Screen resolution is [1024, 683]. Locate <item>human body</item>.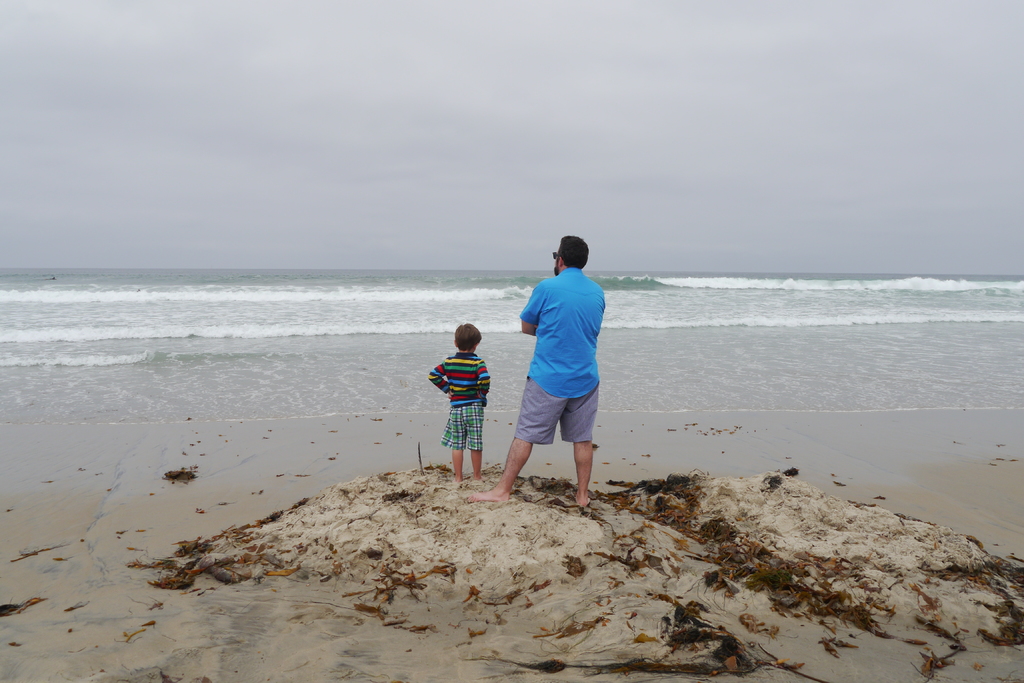
430 322 493 485.
